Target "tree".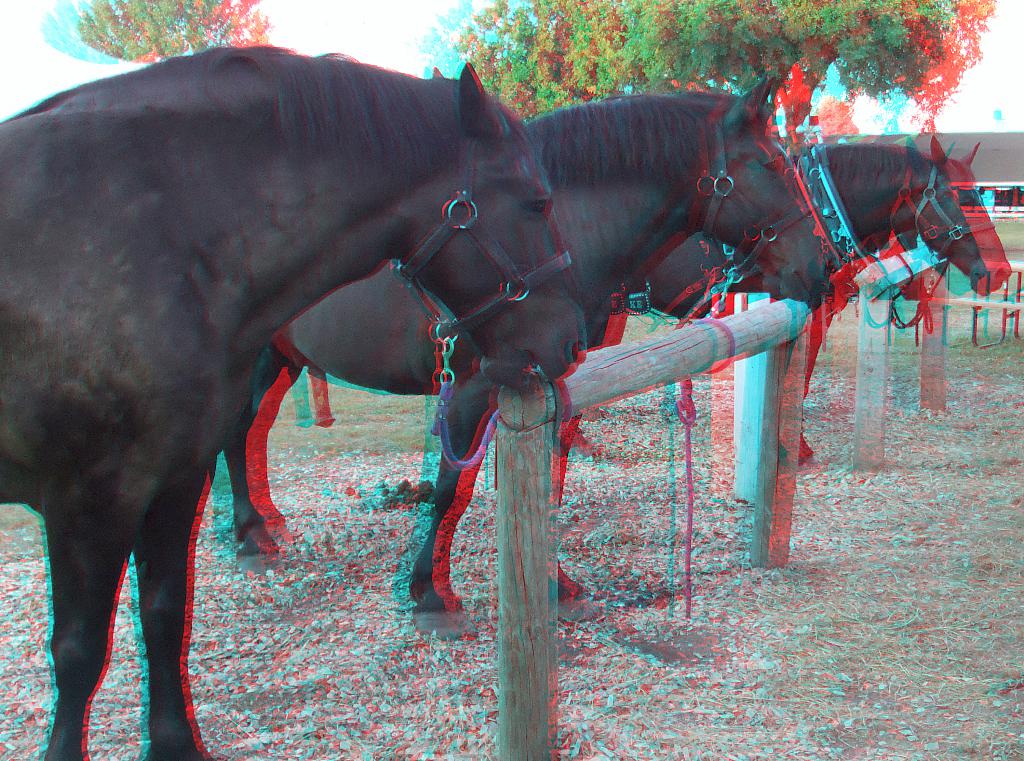
Target region: bbox(75, 0, 241, 67).
